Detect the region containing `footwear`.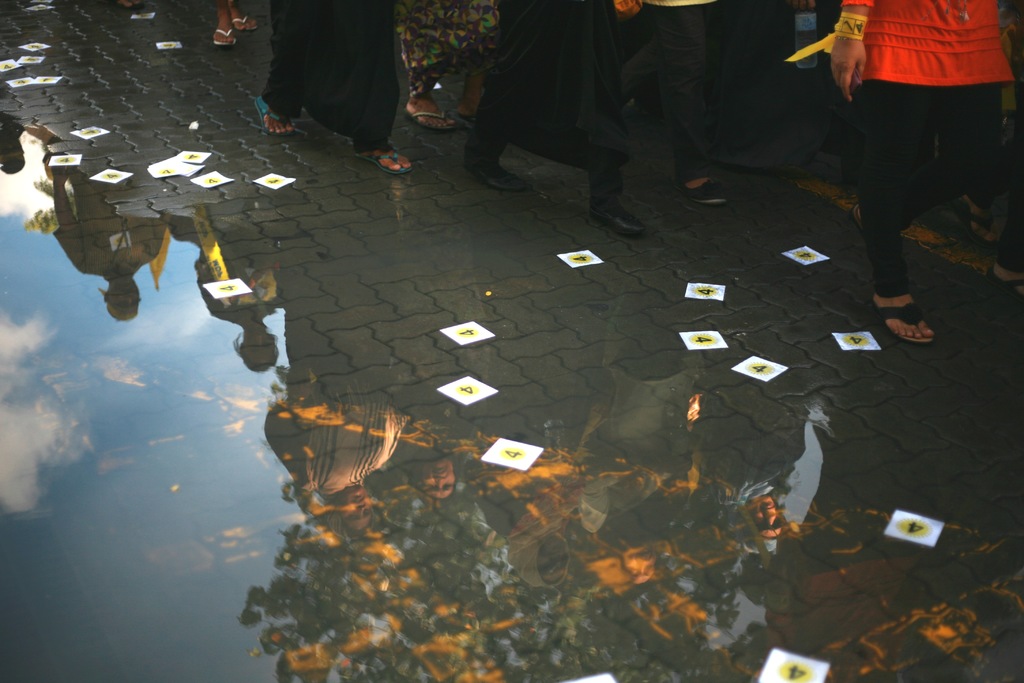
256:97:294:138.
